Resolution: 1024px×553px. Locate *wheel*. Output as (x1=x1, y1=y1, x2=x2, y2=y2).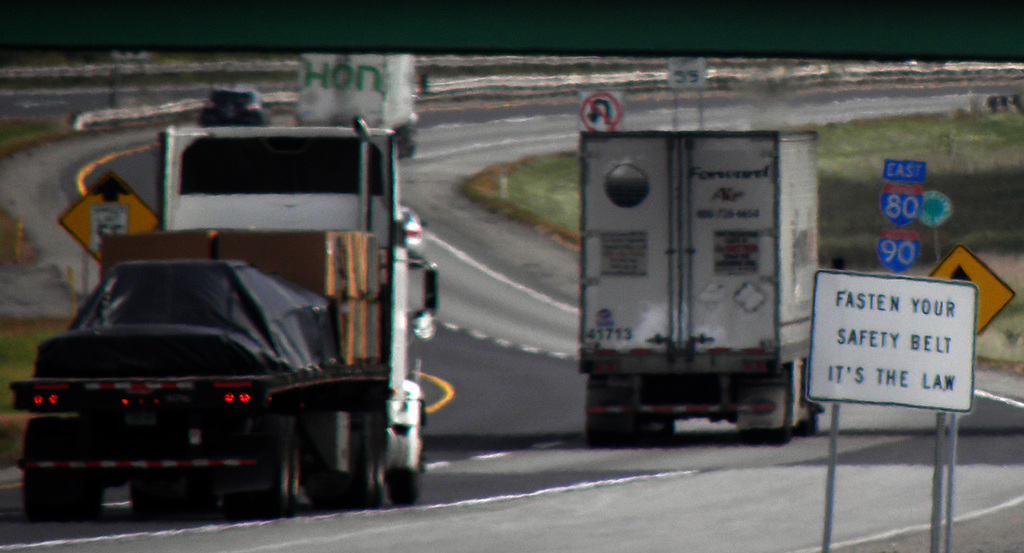
(x1=651, y1=378, x2=678, y2=449).
